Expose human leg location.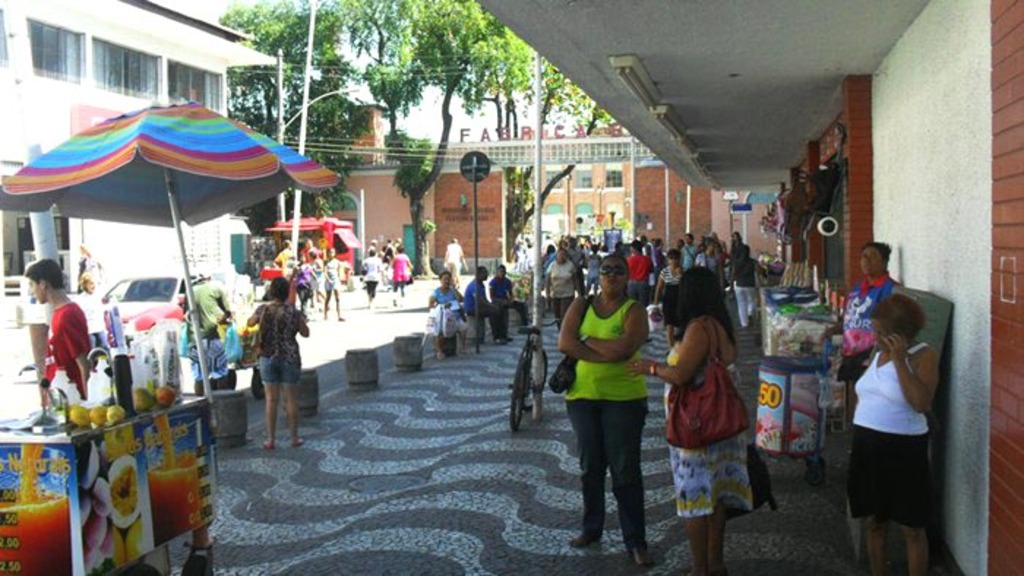
Exposed at region(260, 352, 282, 449).
